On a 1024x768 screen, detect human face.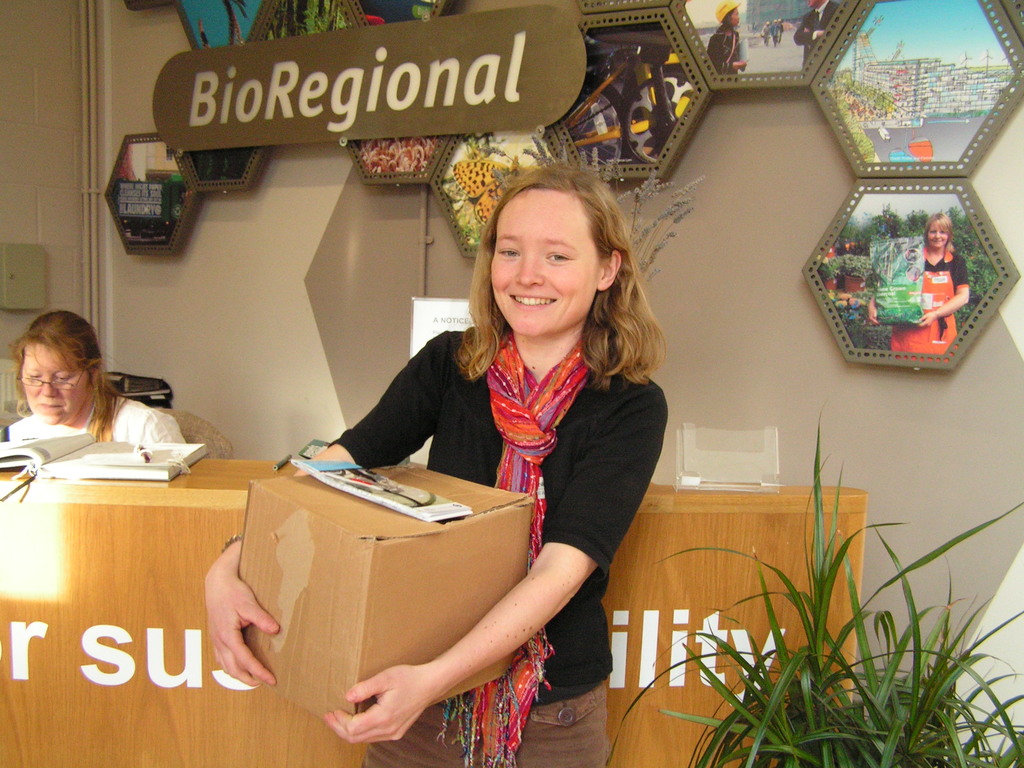
region(929, 222, 950, 248).
